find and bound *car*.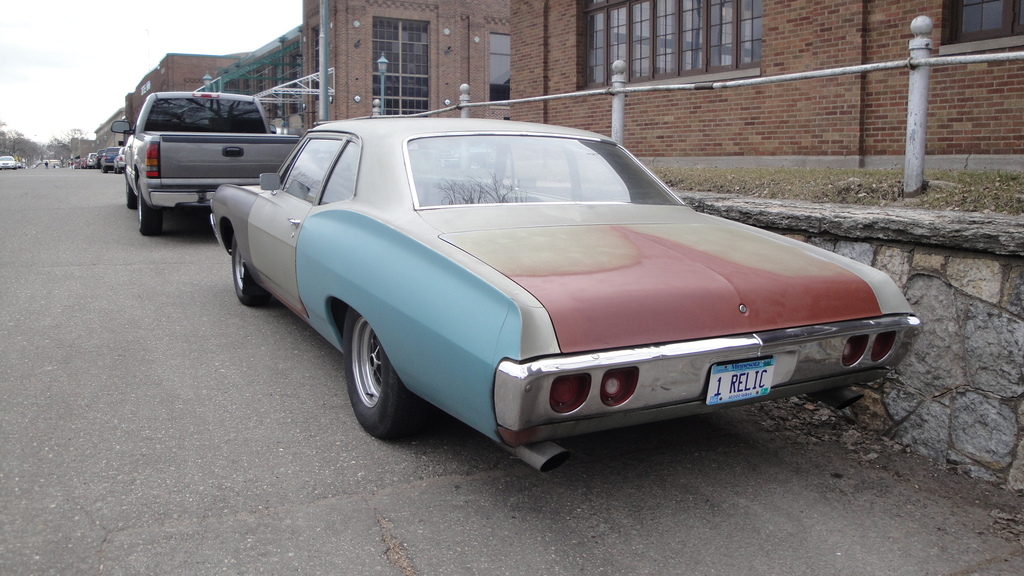
Bound: (left=116, top=88, right=295, bottom=240).
